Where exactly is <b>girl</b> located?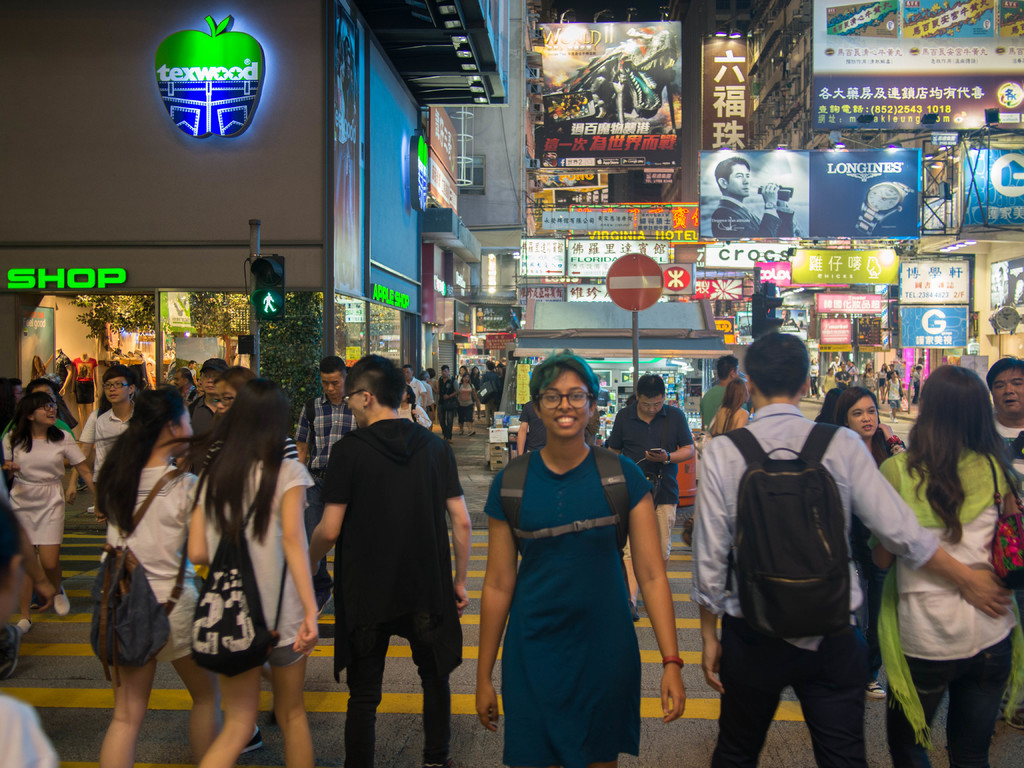
Its bounding box is l=4, t=394, r=104, b=632.
